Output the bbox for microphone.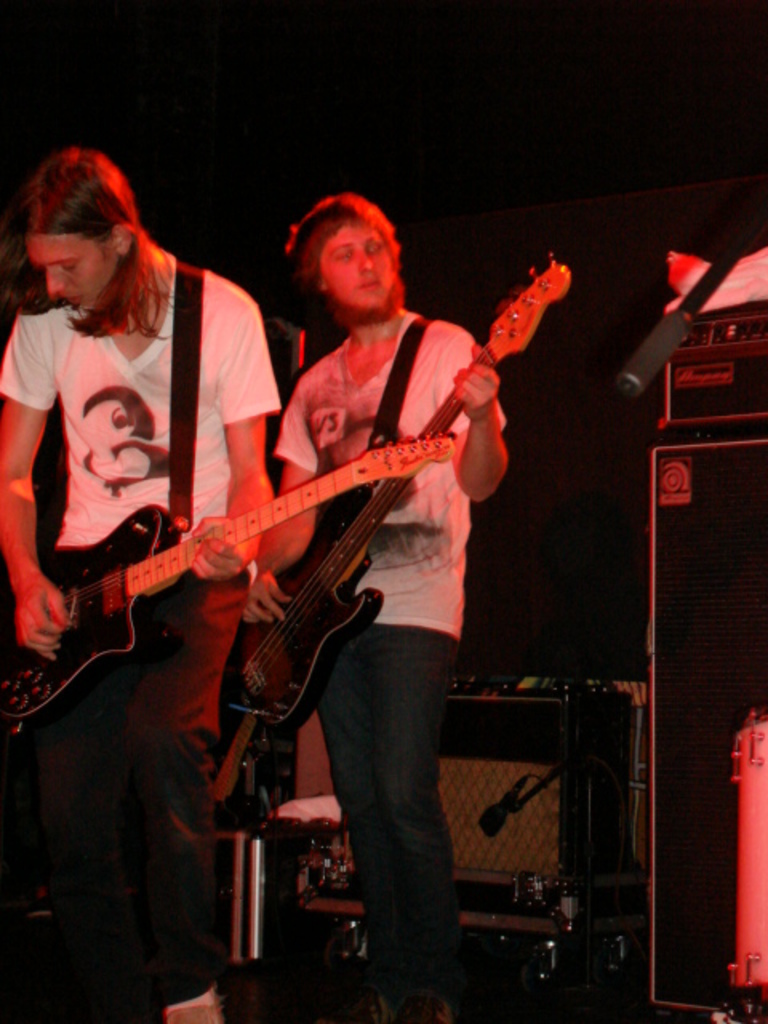
{"left": 475, "top": 778, "right": 528, "bottom": 835}.
